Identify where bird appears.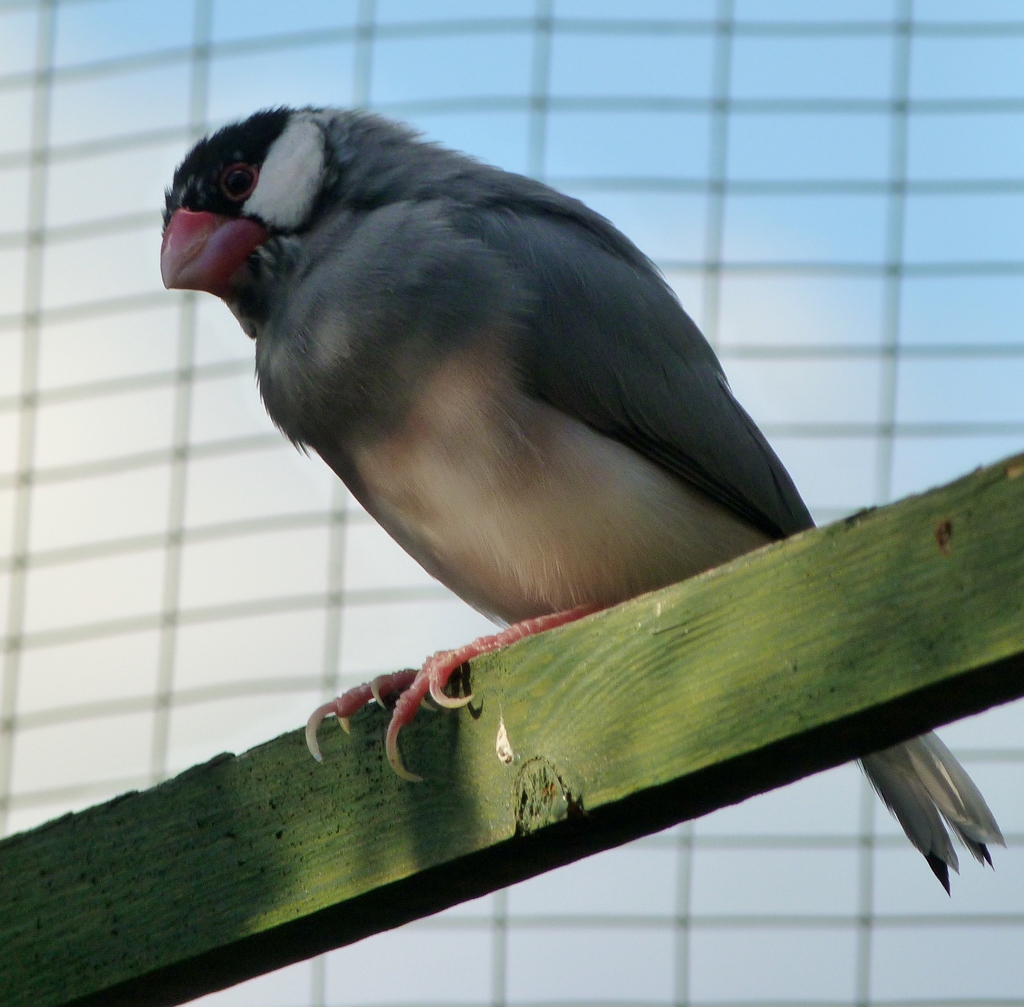
Appears at select_region(154, 99, 1009, 892).
